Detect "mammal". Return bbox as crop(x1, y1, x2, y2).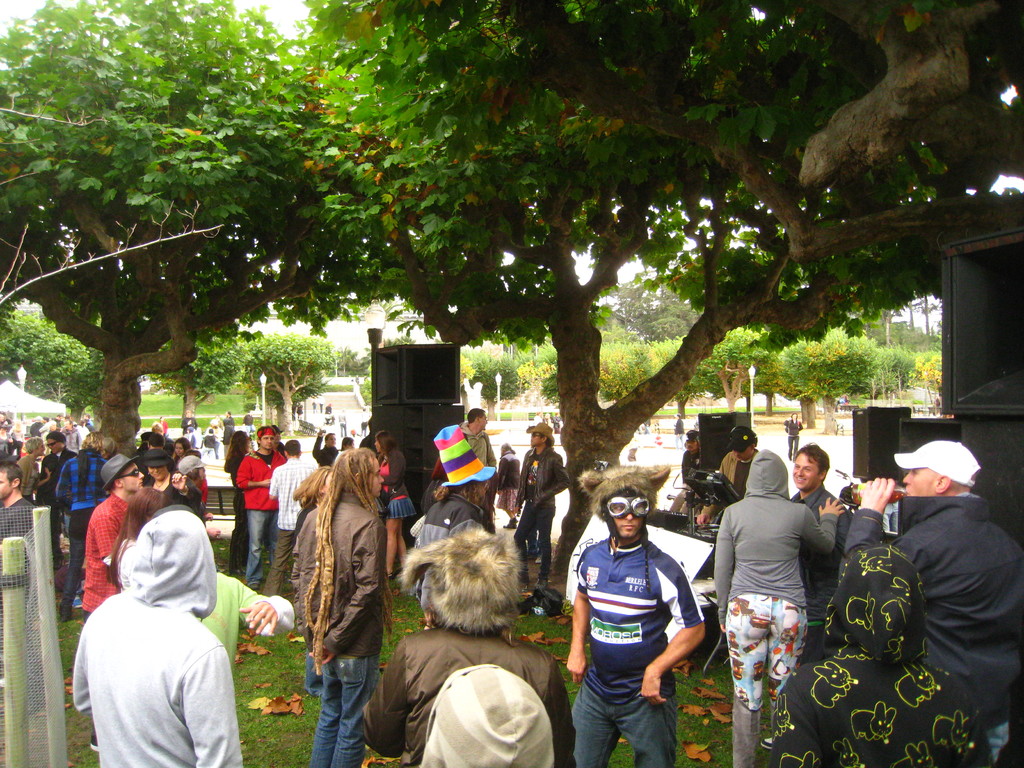
crop(361, 529, 579, 767).
